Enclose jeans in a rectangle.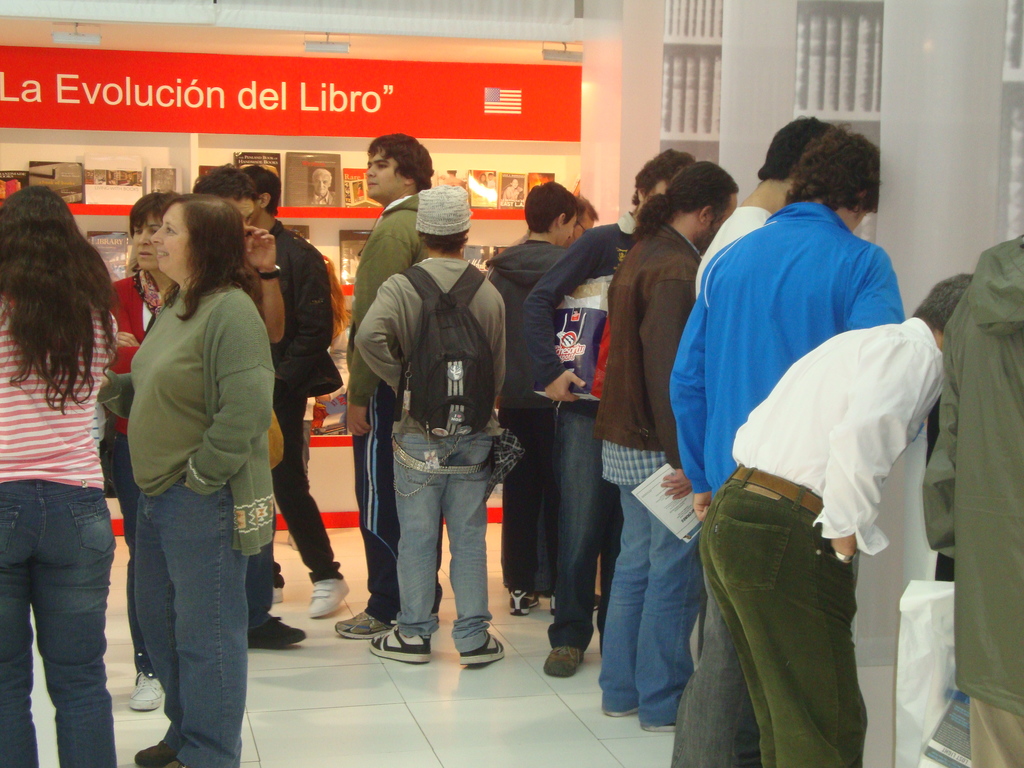
(left=666, top=584, right=757, bottom=767).
